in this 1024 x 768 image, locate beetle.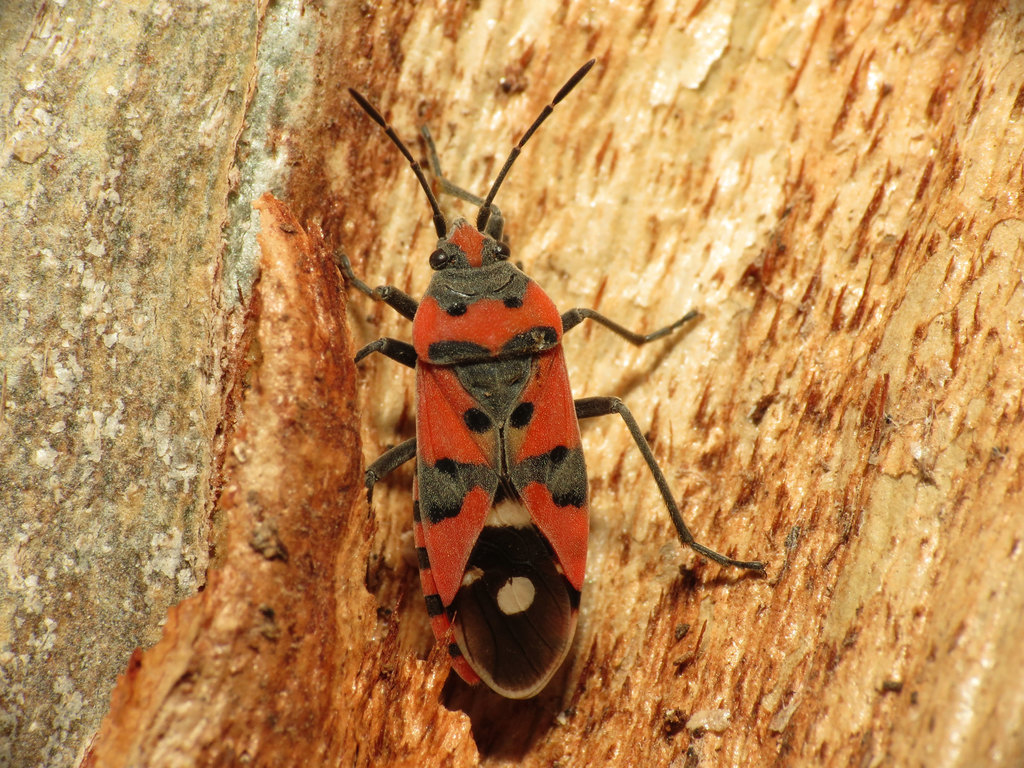
Bounding box: [295, 48, 733, 706].
